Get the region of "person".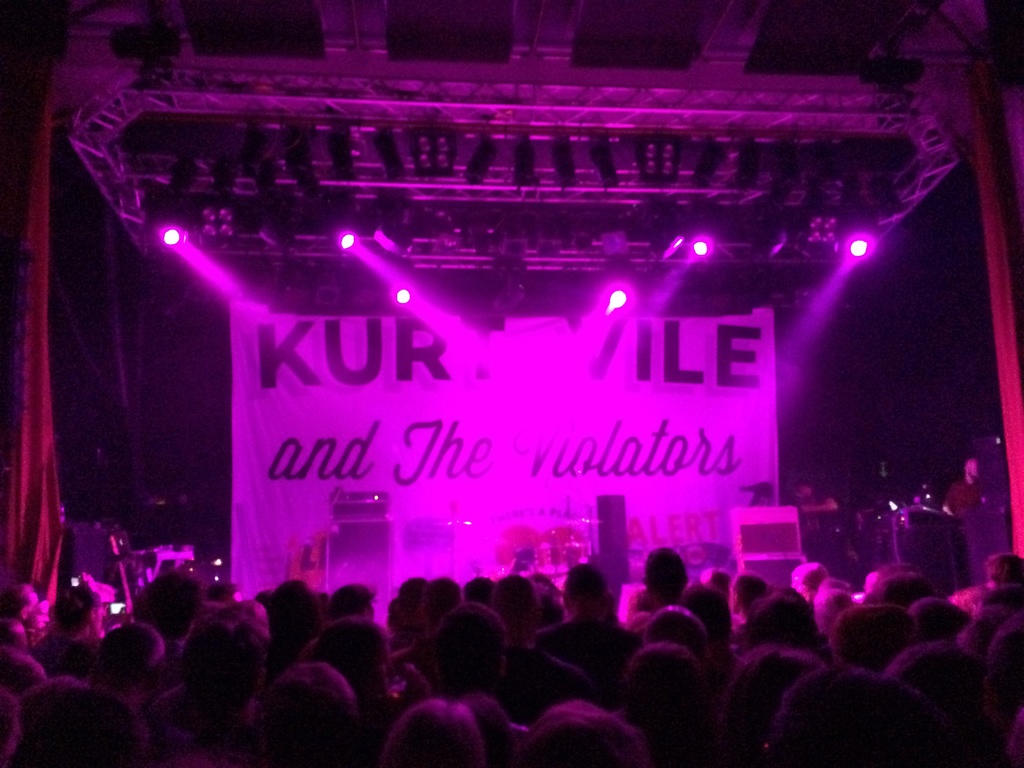
select_region(151, 598, 273, 760).
